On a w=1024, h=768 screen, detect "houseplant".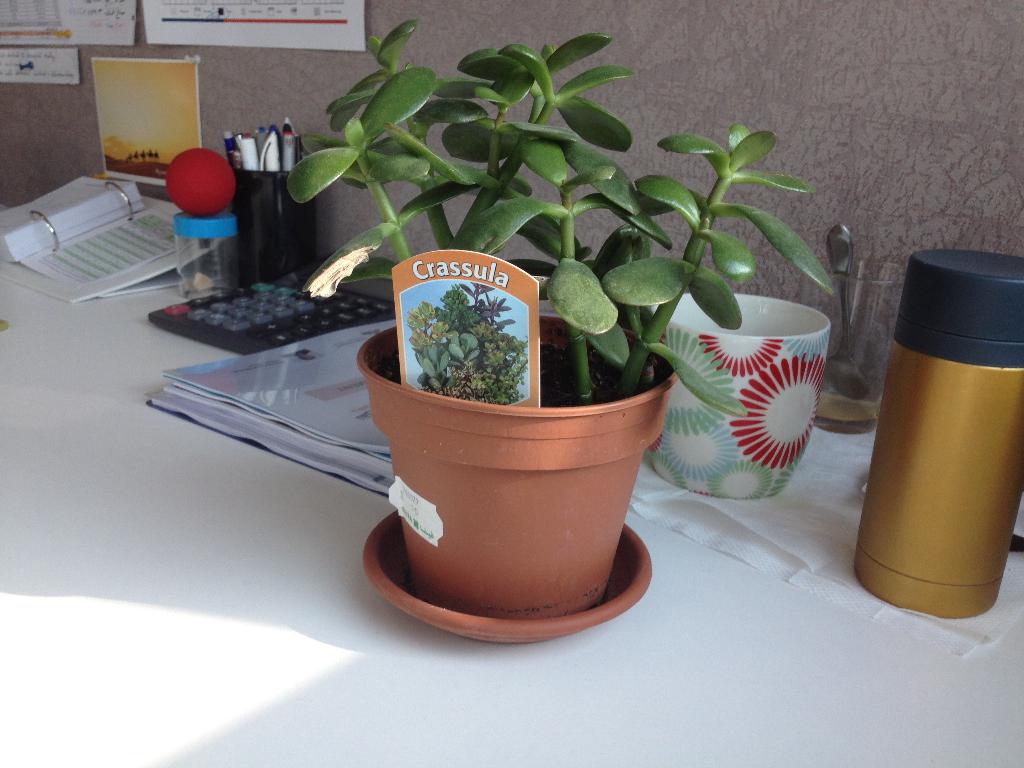
pyautogui.locateOnScreen(282, 16, 835, 639).
